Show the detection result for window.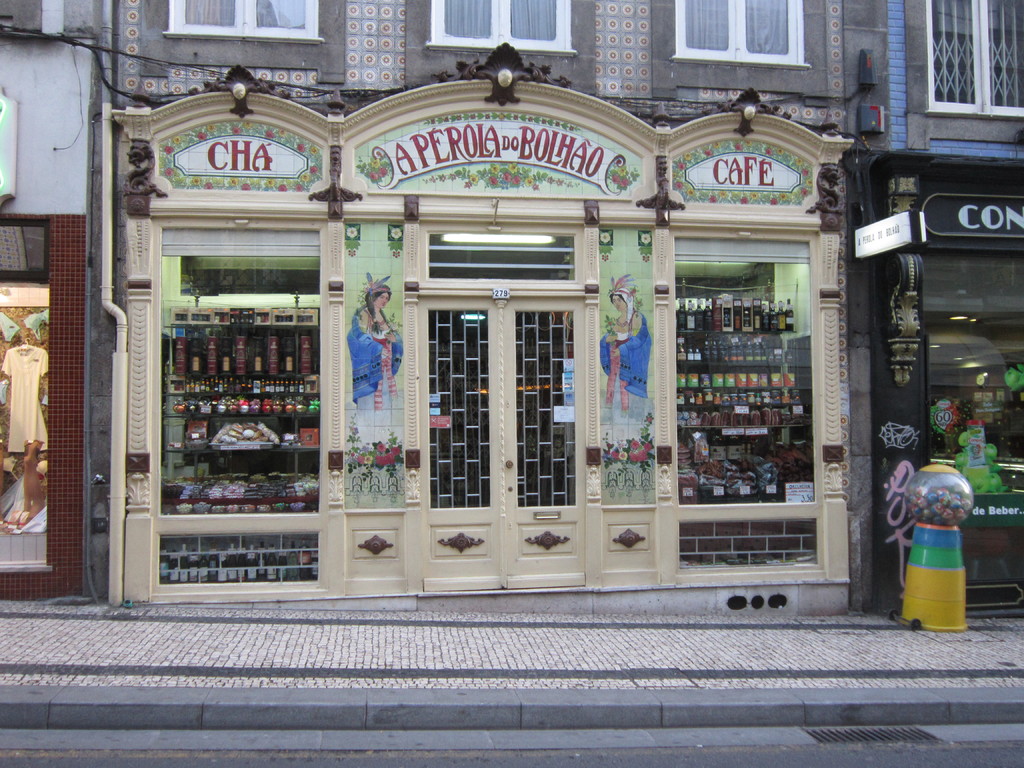
925:0:1023:109.
